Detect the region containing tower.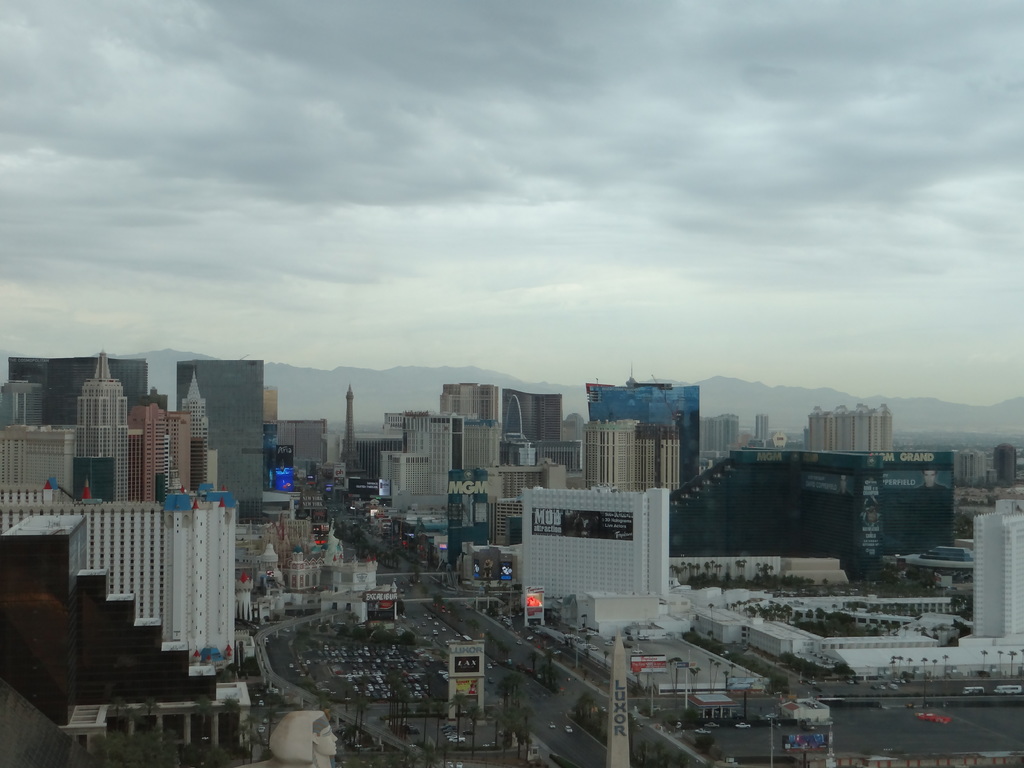
detection(696, 415, 746, 468).
